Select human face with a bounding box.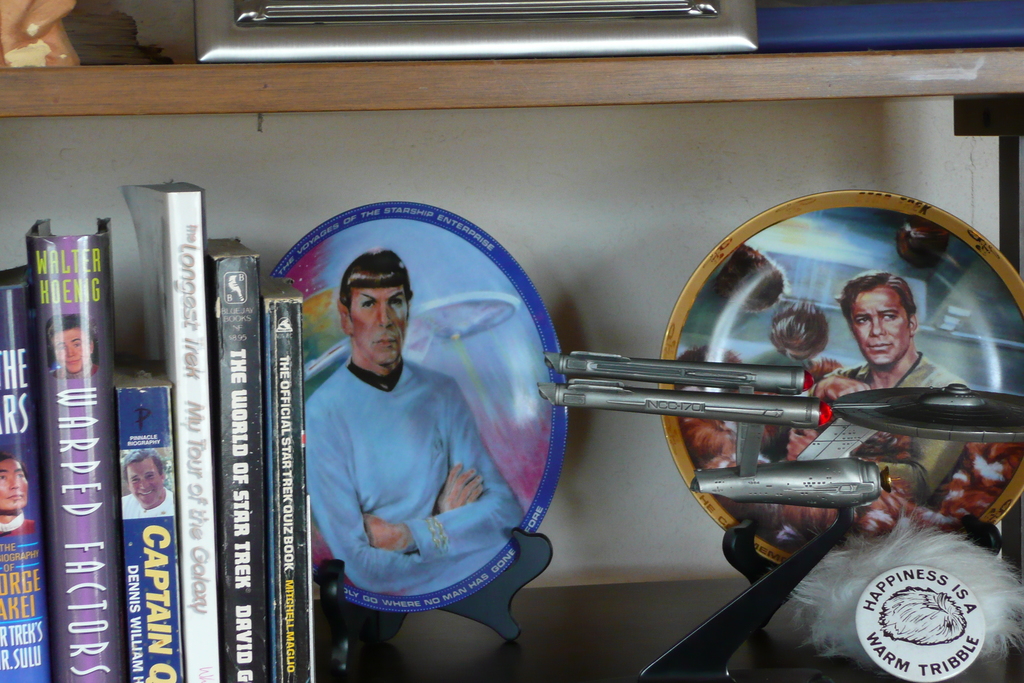
x1=52, y1=327, x2=88, y2=373.
